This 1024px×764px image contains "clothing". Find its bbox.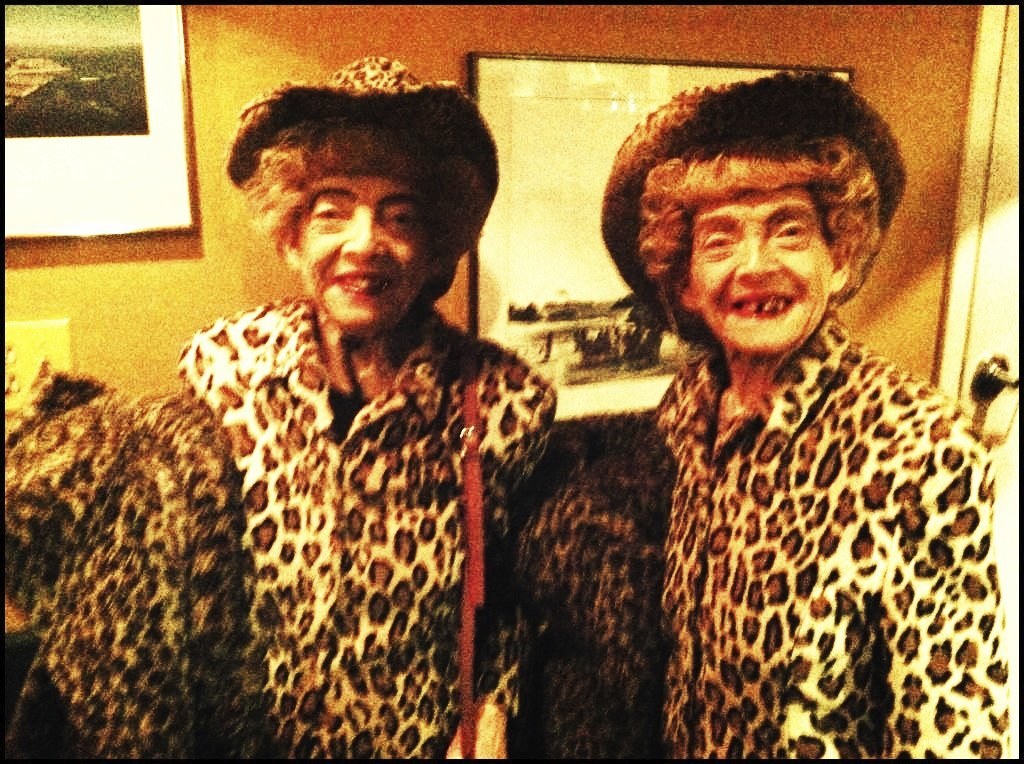
bbox=(174, 293, 553, 763).
